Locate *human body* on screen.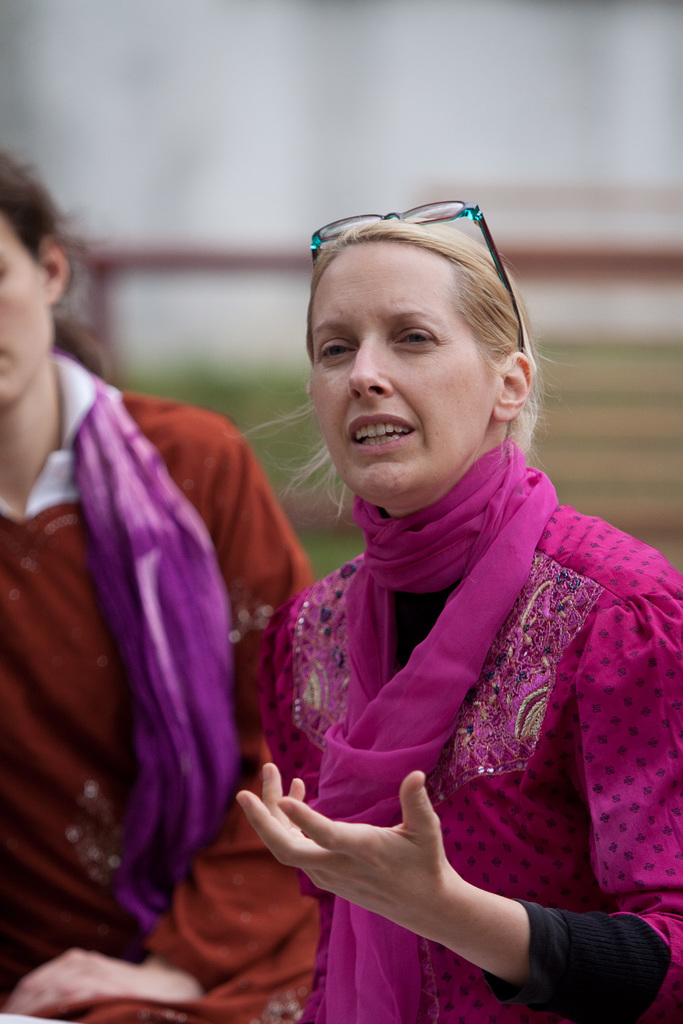
On screen at l=0, t=361, r=320, b=1023.
